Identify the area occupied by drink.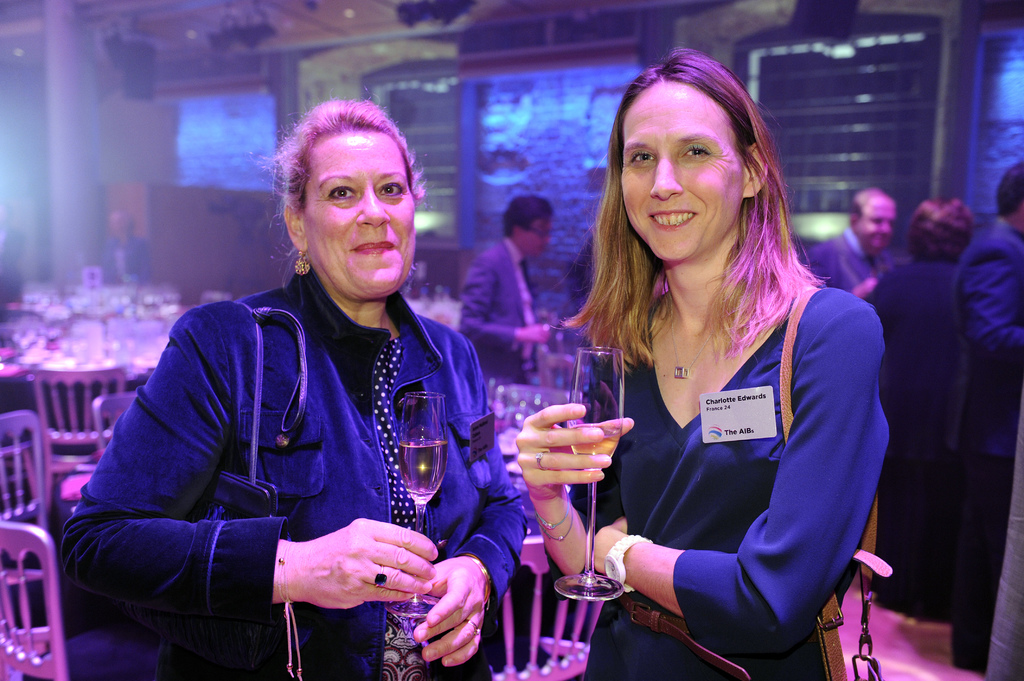
Area: bbox=(568, 432, 618, 470).
